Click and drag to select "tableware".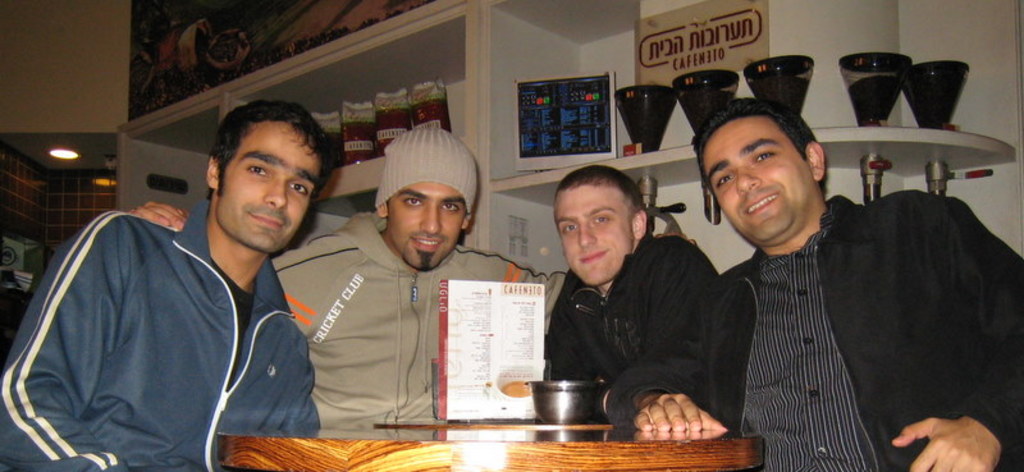
Selection: x1=521, y1=381, x2=608, y2=431.
